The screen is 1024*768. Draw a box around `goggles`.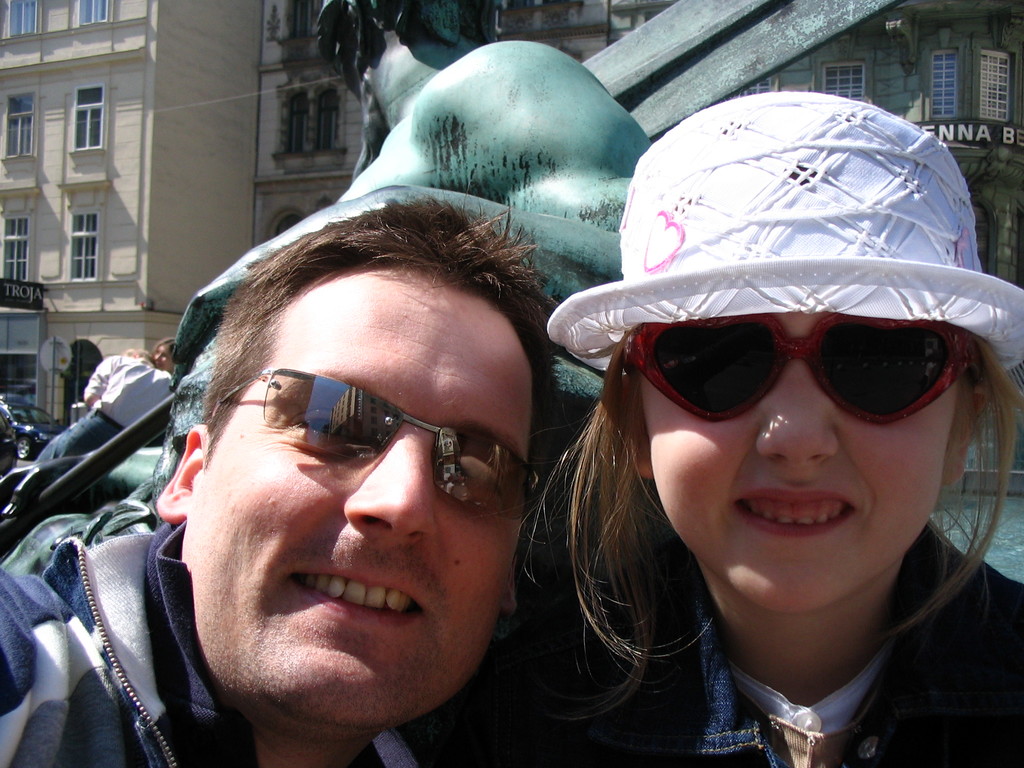
left=605, top=308, right=1003, bottom=440.
